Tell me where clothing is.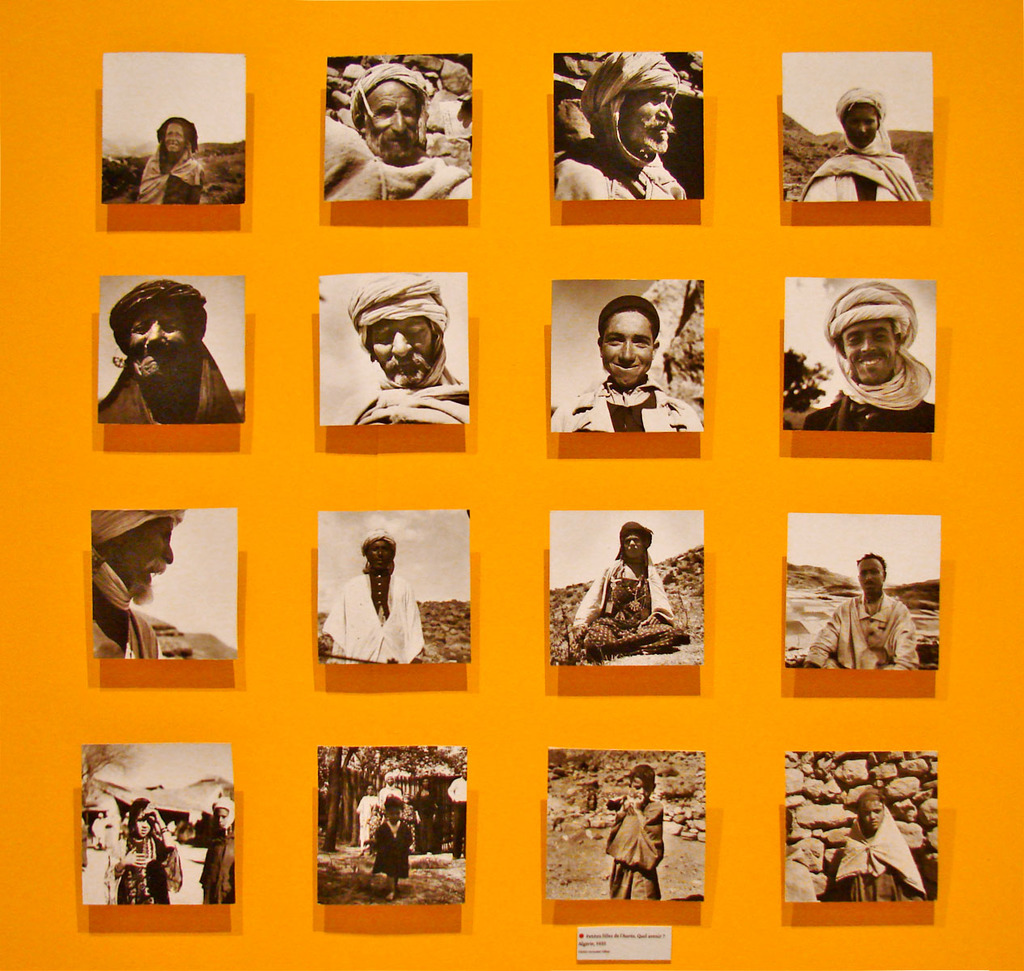
clothing is at bbox=(374, 818, 411, 871).
